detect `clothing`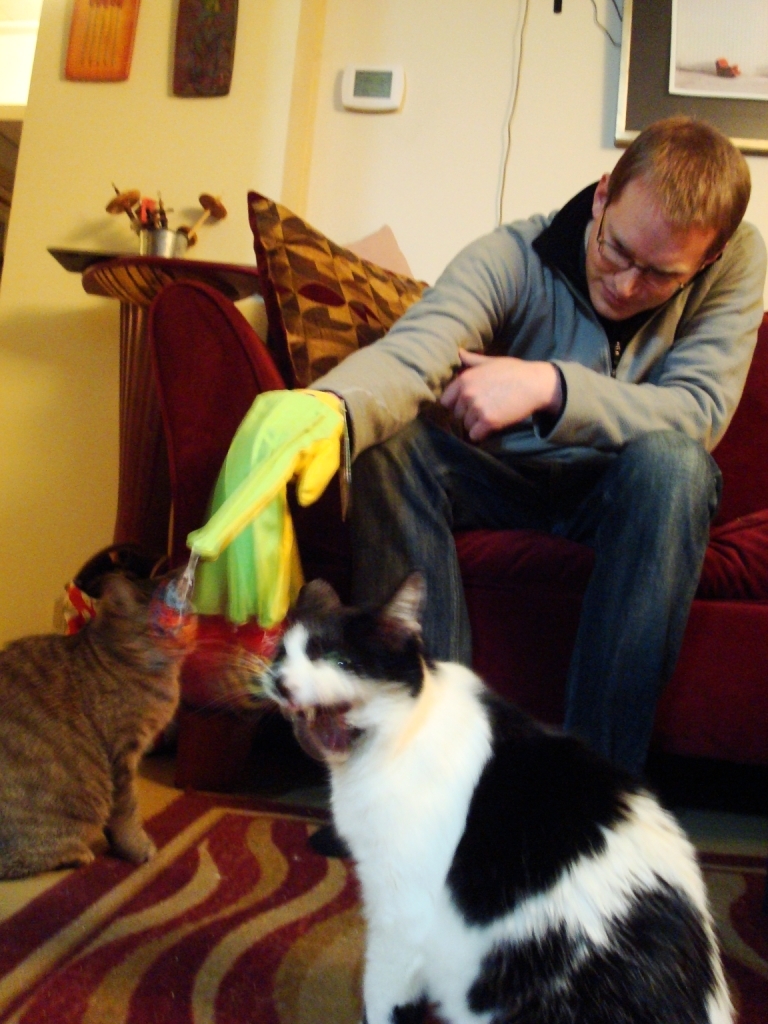
locate(331, 151, 743, 680)
